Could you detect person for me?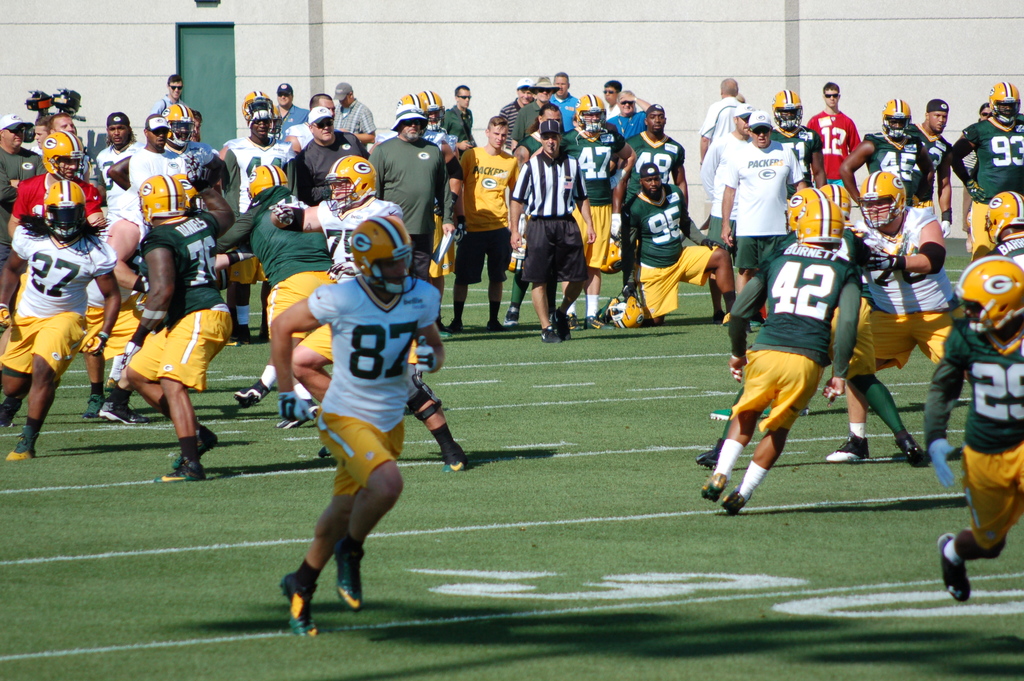
Detection result: select_region(51, 113, 76, 136).
